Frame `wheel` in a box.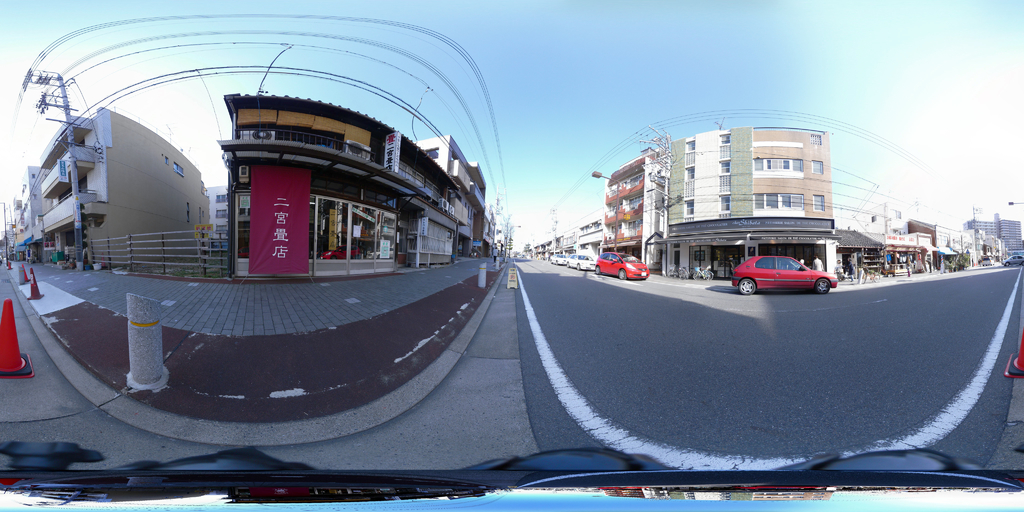
l=737, t=276, r=760, b=298.
